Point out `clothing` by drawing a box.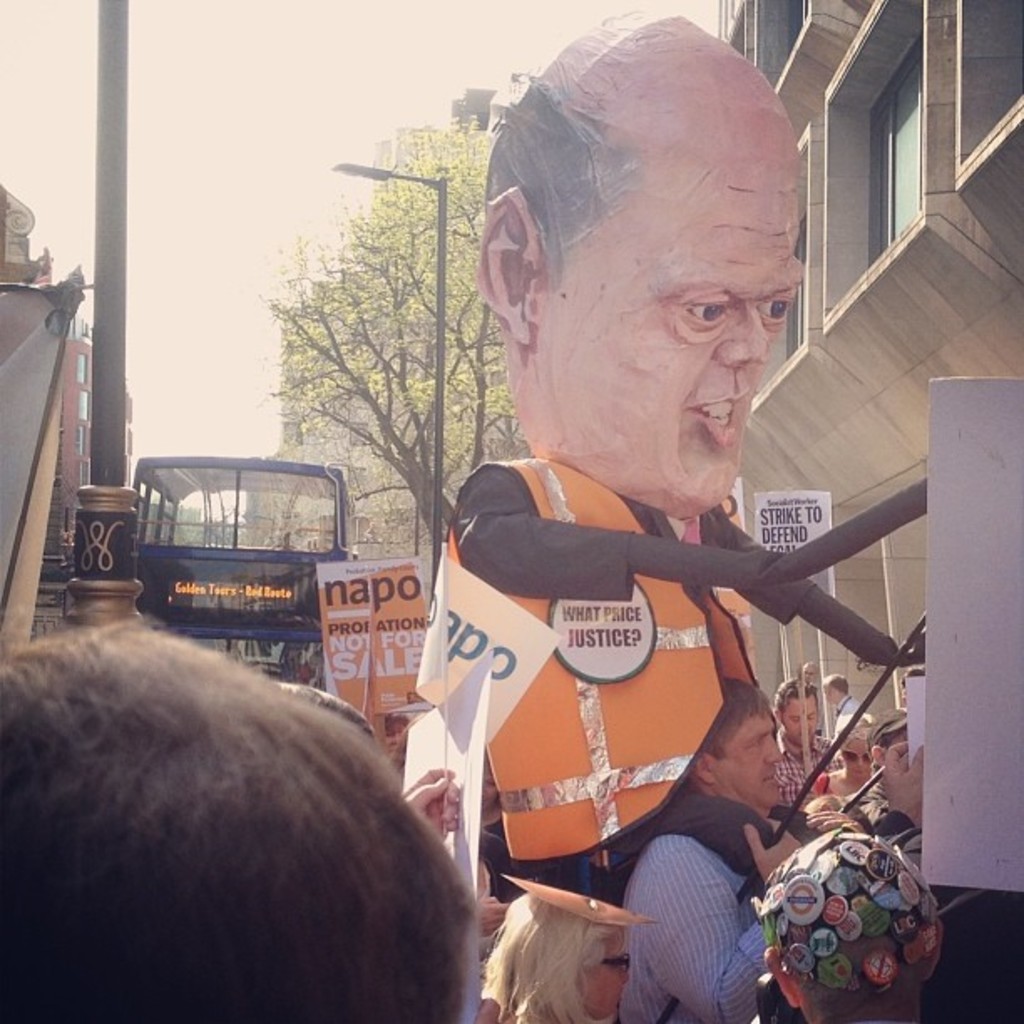
<bbox>609, 827, 775, 1022</bbox>.
